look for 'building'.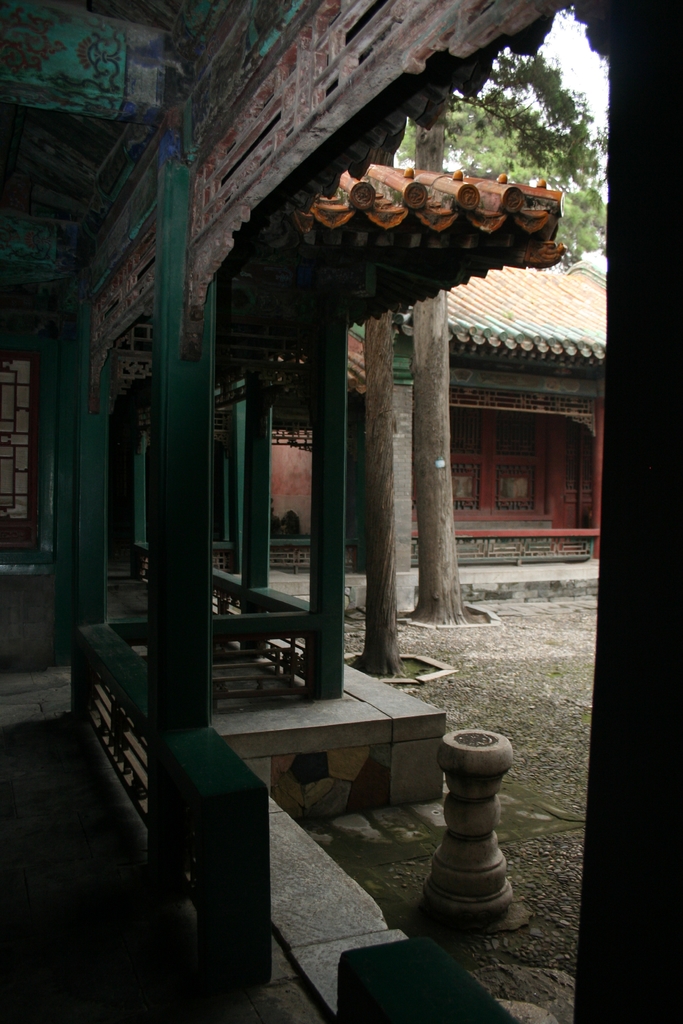
Found: pyautogui.locateOnScreen(0, 0, 682, 1023).
